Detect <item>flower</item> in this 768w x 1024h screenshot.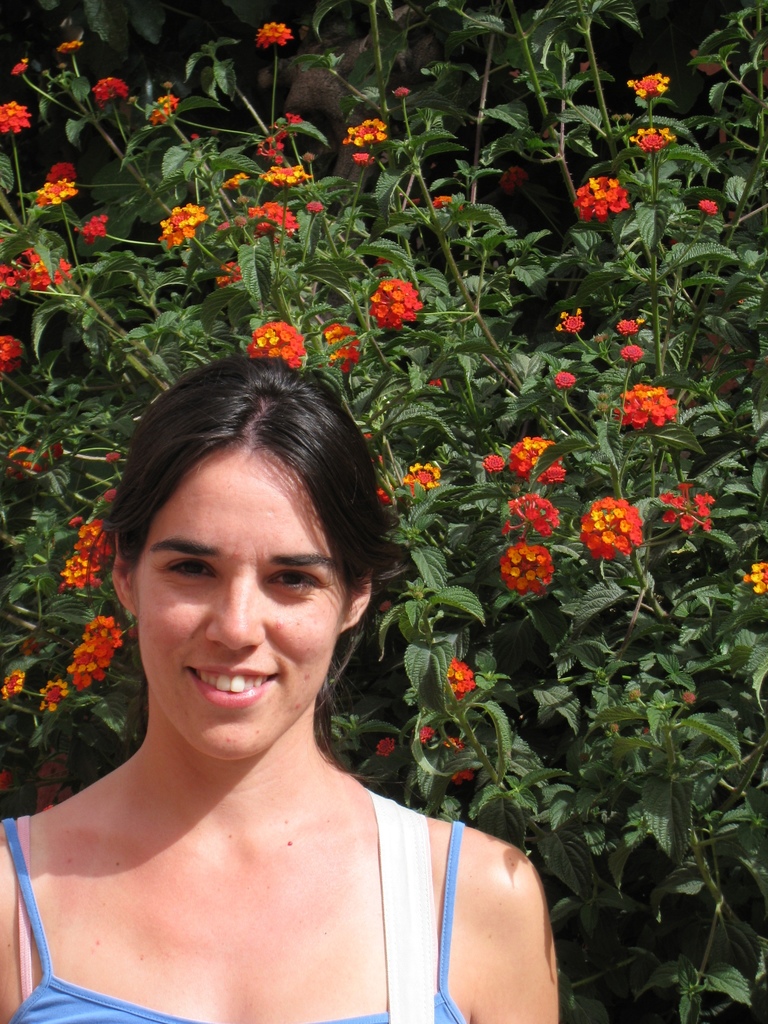
Detection: left=404, top=460, right=443, bottom=495.
